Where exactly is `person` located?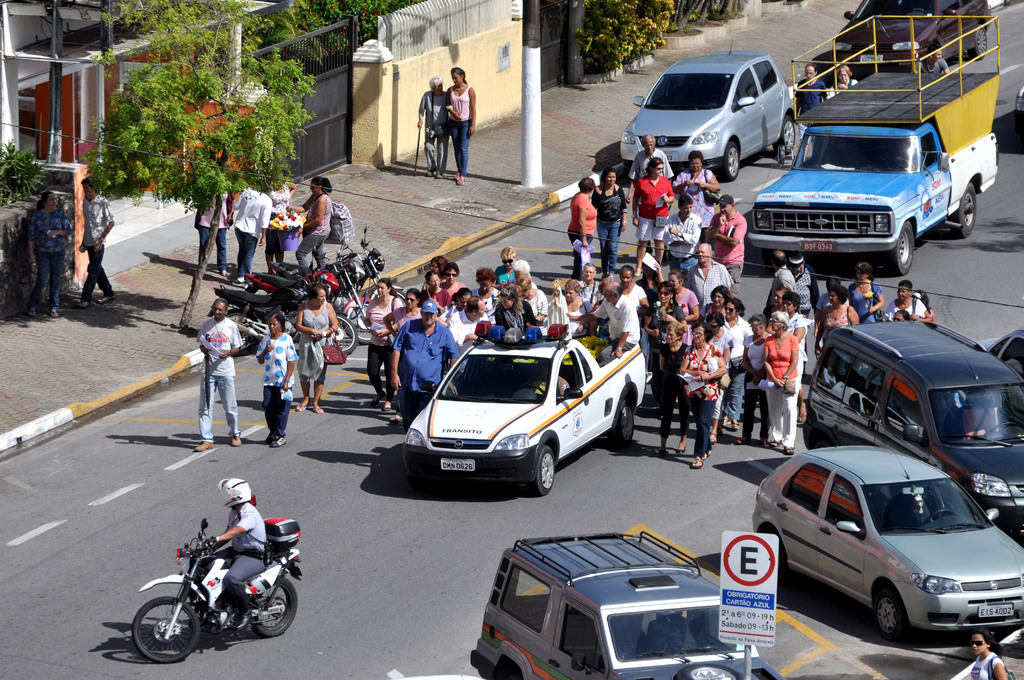
Its bounding box is left=599, top=161, right=621, bottom=268.
